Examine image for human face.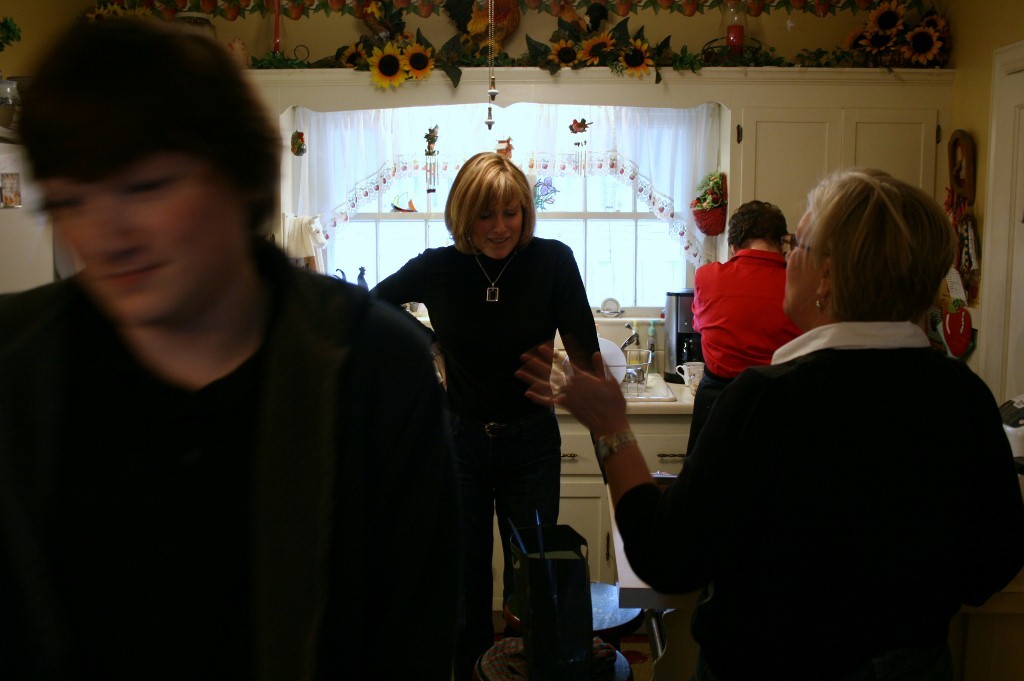
Examination result: {"left": 466, "top": 202, "right": 526, "bottom": 249}.
